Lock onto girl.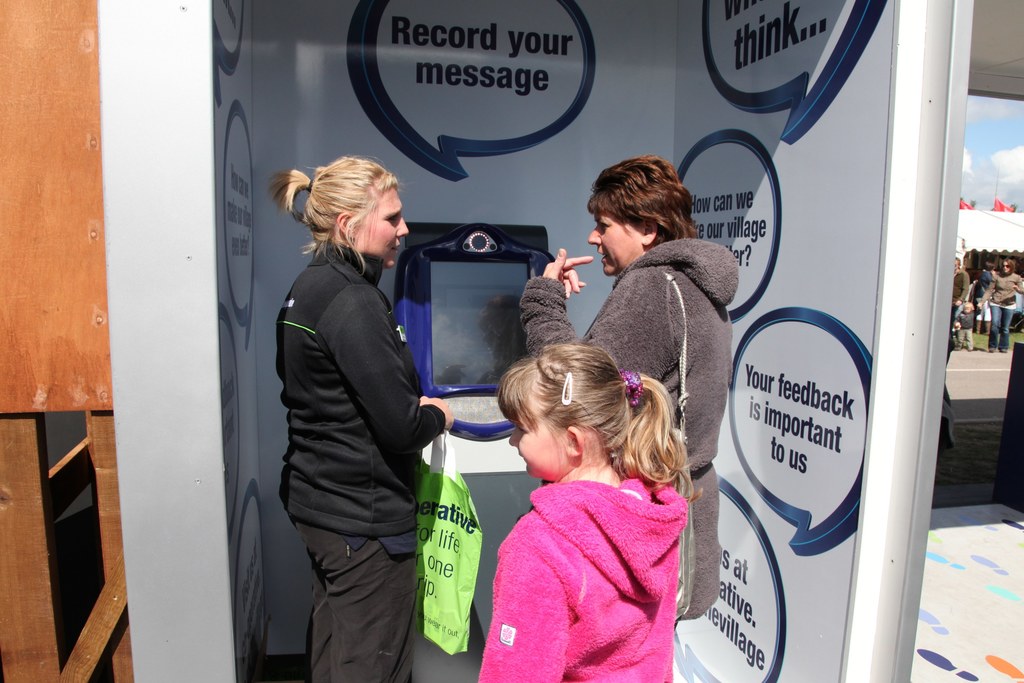
Locked: <region>477, 345, 700, 682</region>.
